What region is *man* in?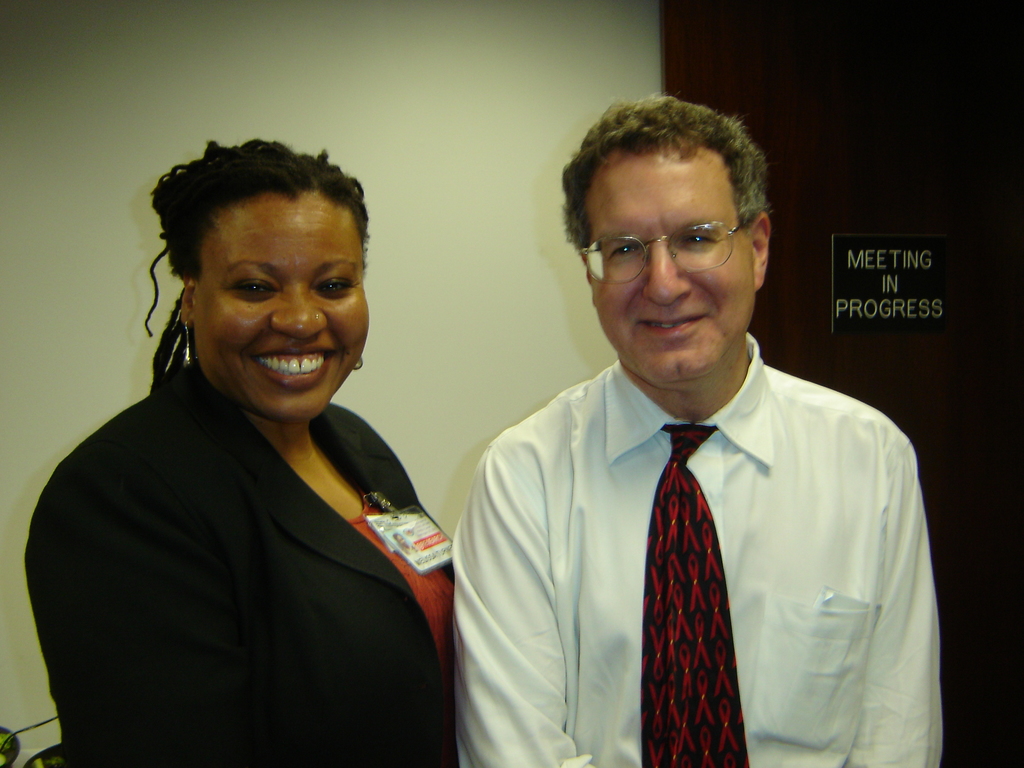
448:90:943:767.
